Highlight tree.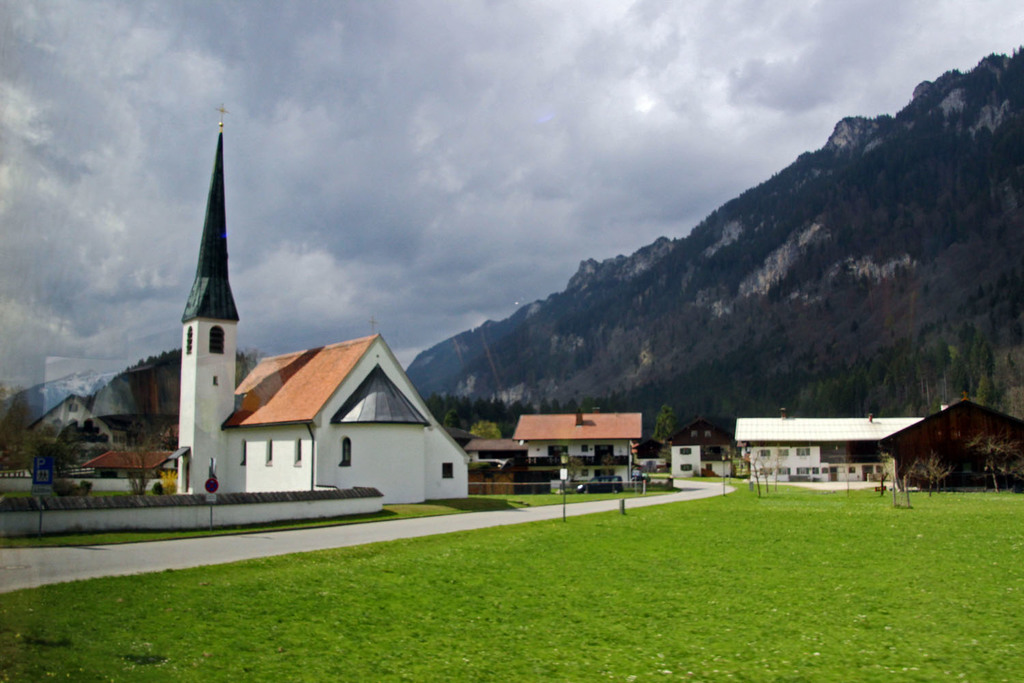
Highlighted region: bbox(874, 440, 899, 510).
